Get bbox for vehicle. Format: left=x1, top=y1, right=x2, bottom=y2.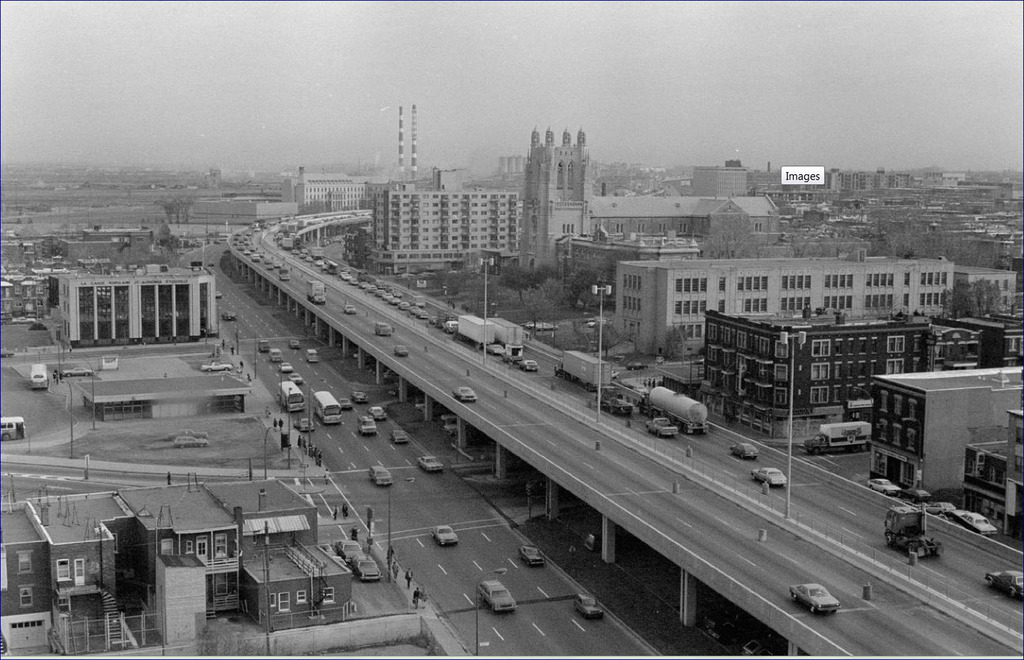
left=311, top=390, right=342, bottom=426.
